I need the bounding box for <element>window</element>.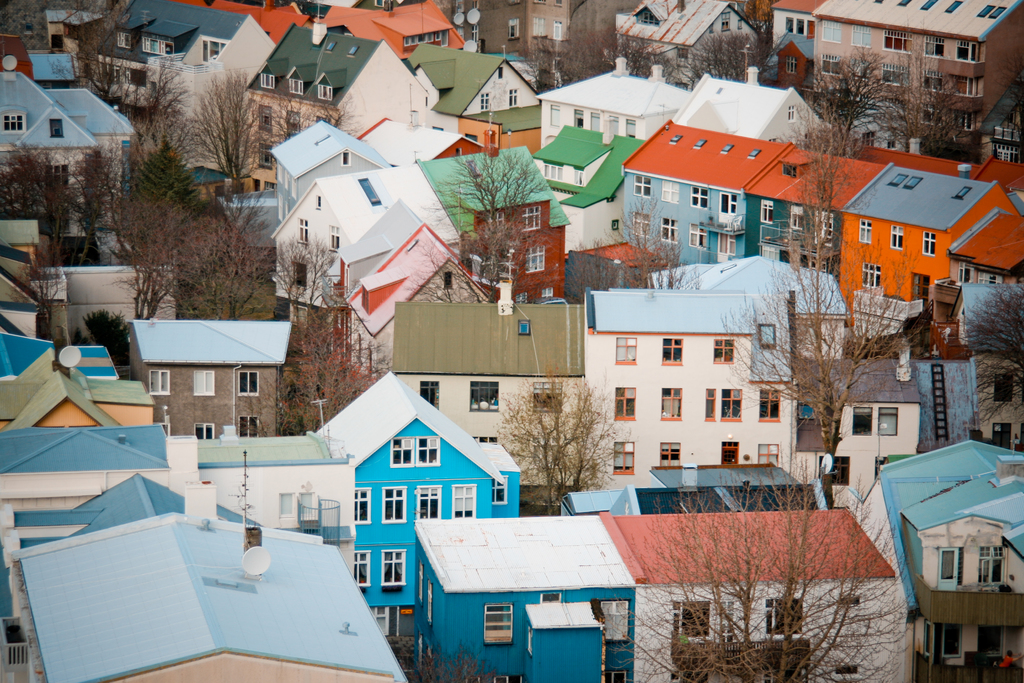
Here it is: select_region(241, 415, 260, 434).
